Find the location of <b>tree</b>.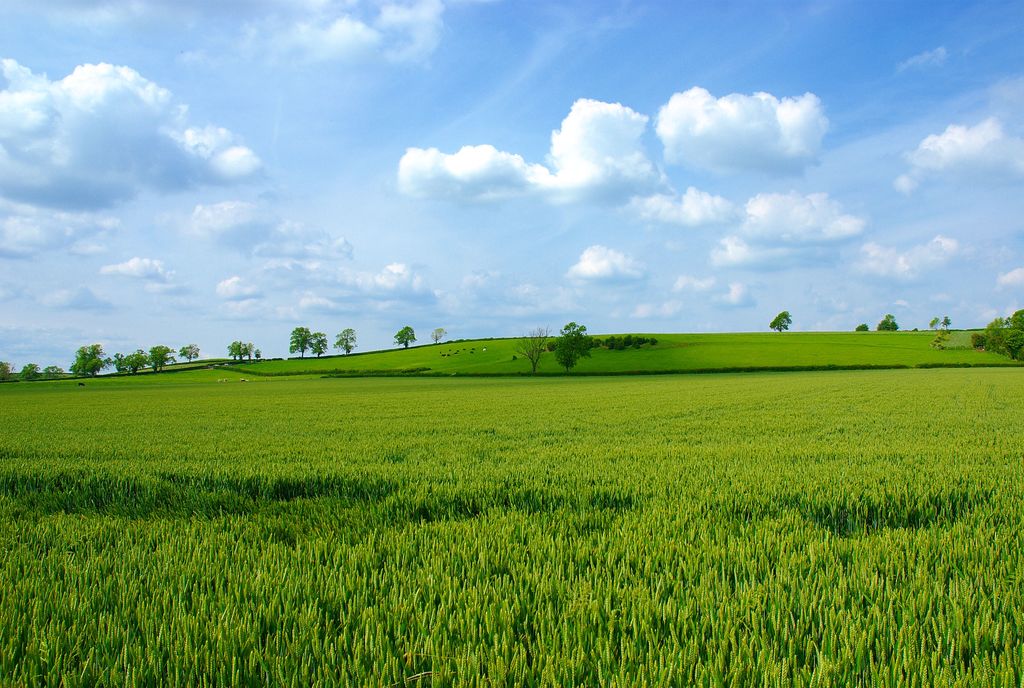
Location: pyautogui.locateOnScreen(179, 341, 197, 366).
